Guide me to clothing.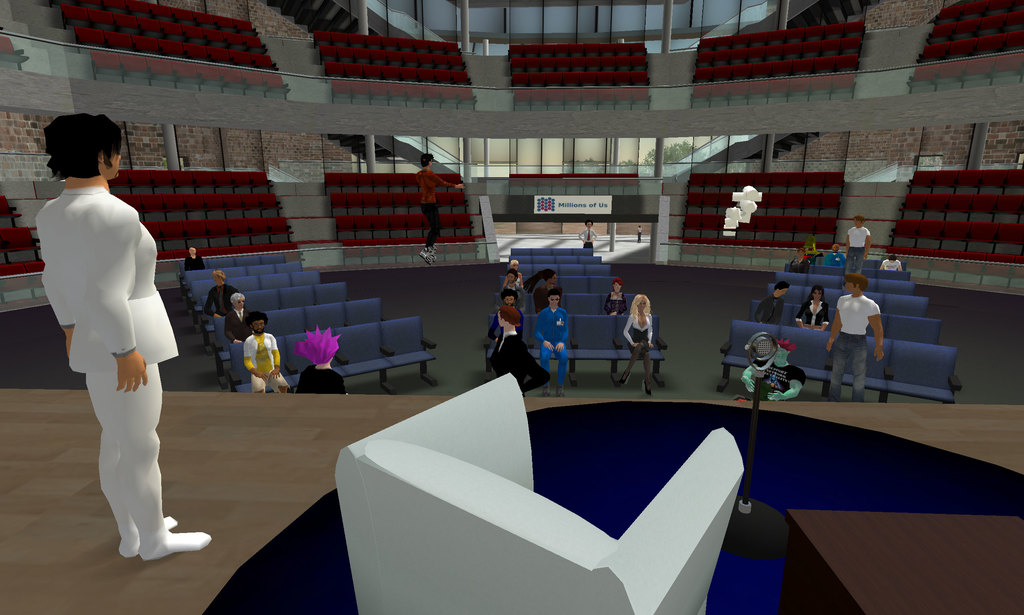
Guidance: pyautogui.locateOnScreen(534, 307, 566, 388).
